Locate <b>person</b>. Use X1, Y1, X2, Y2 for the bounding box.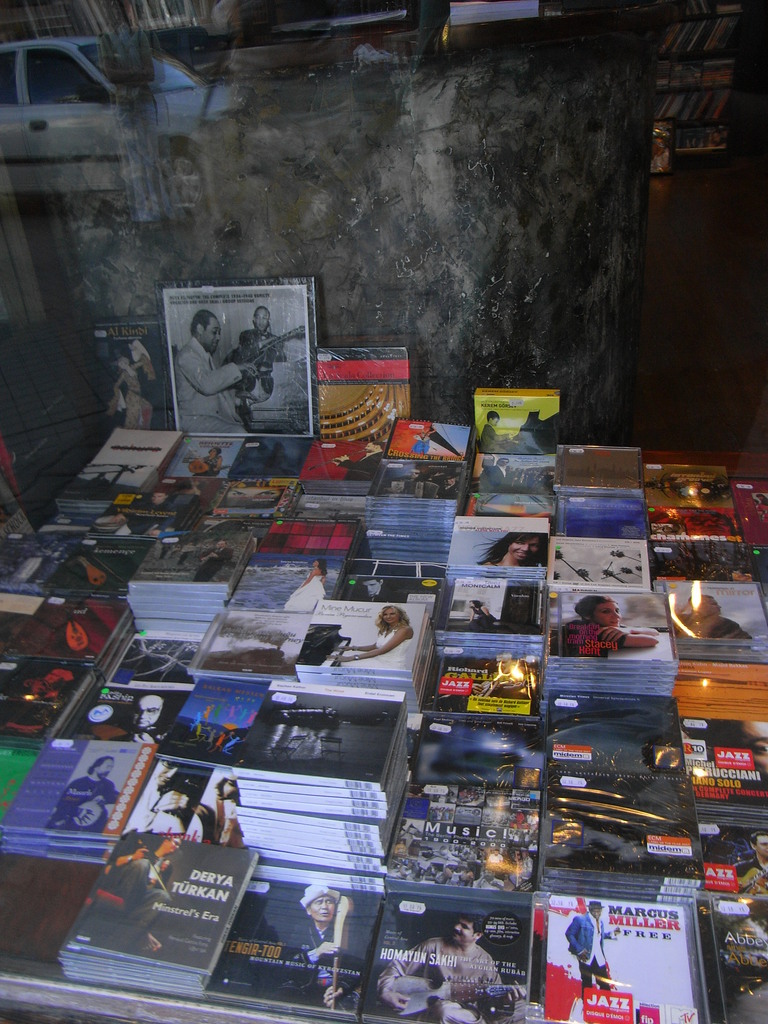
565, 897, 623, 995.
